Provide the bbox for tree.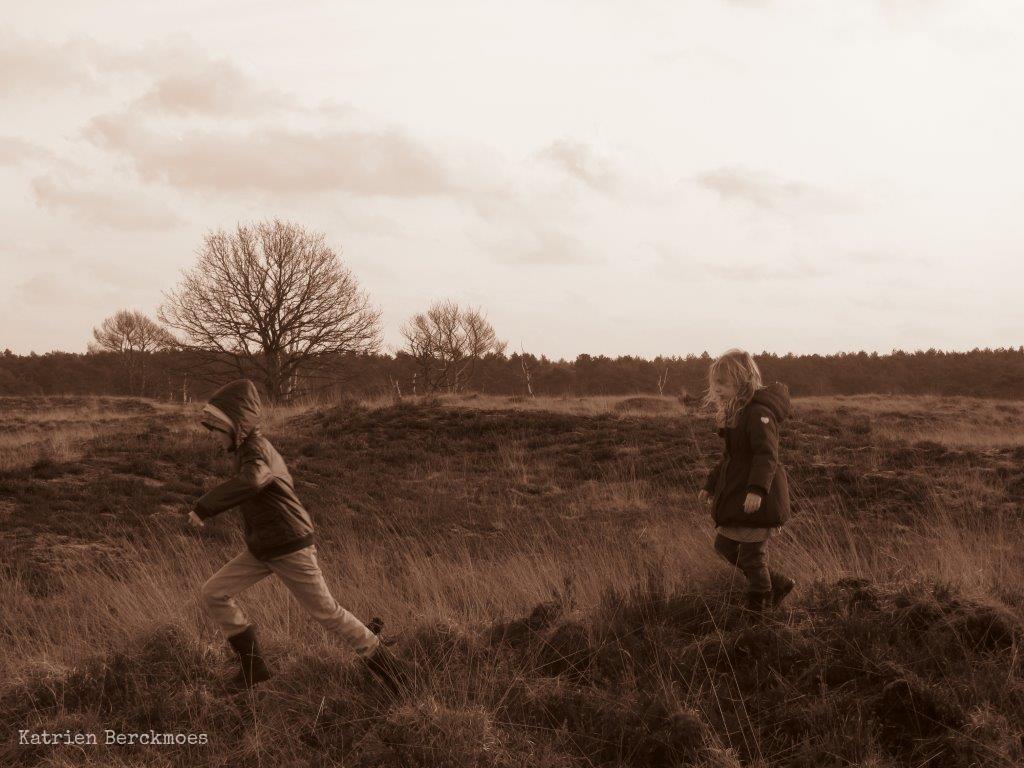
[left=78, top=307, right=182, bottom=390].
